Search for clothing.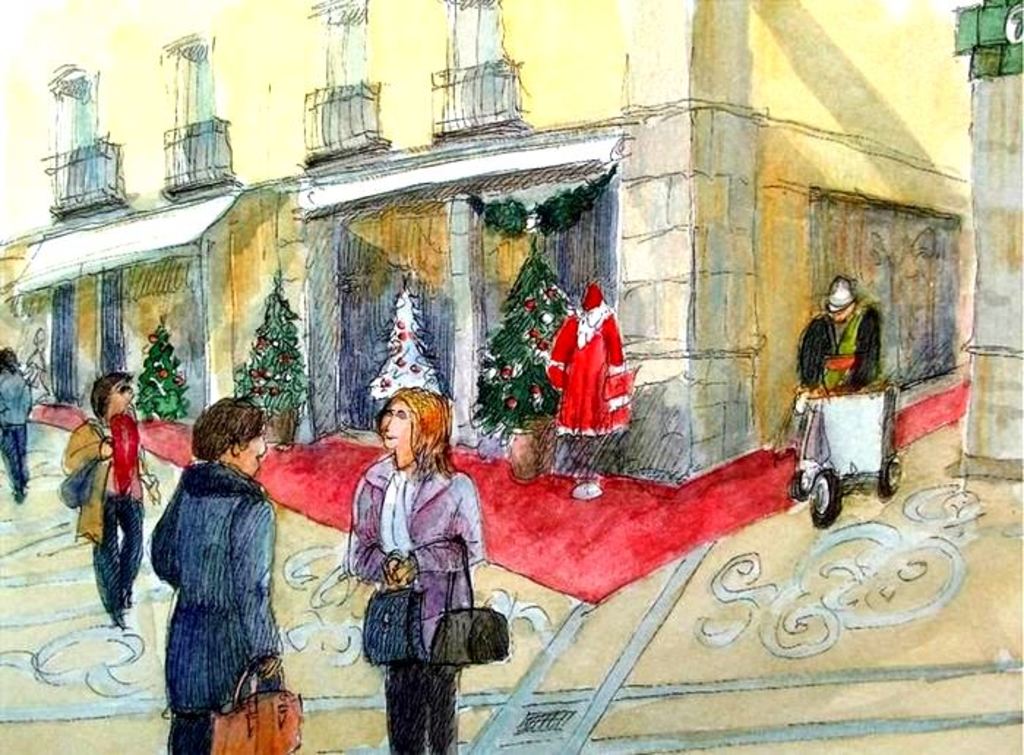
Found at rect(342, 454, 483, 754).
